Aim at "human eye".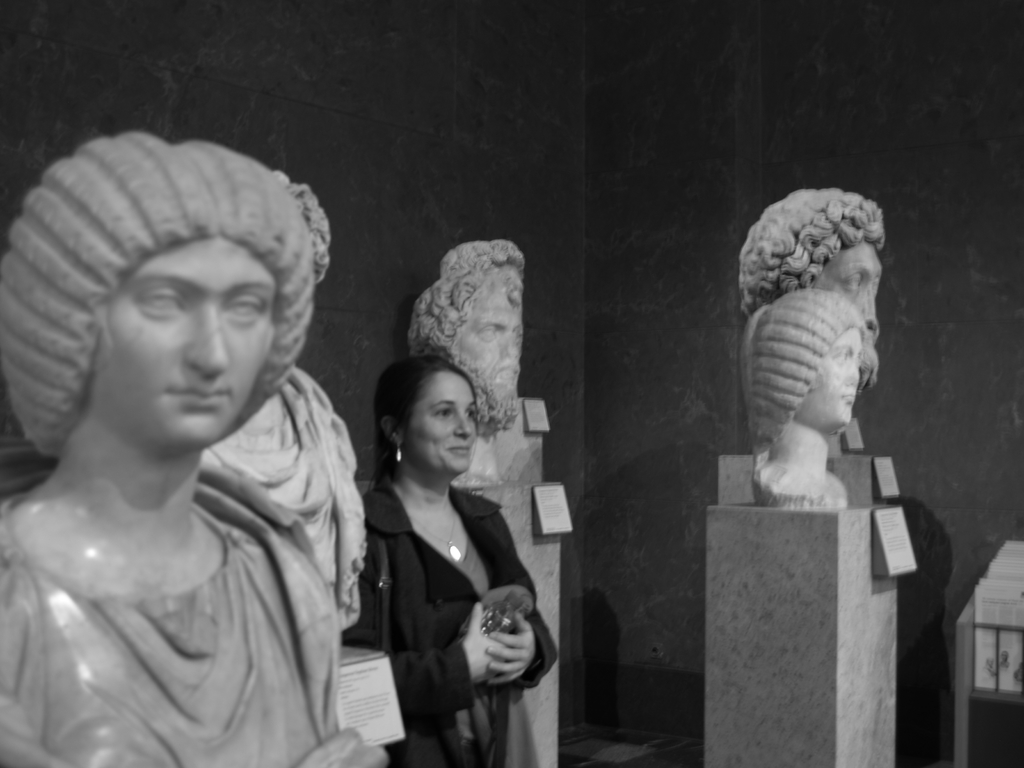
Aimed at box(872, 276, 880, 290).
